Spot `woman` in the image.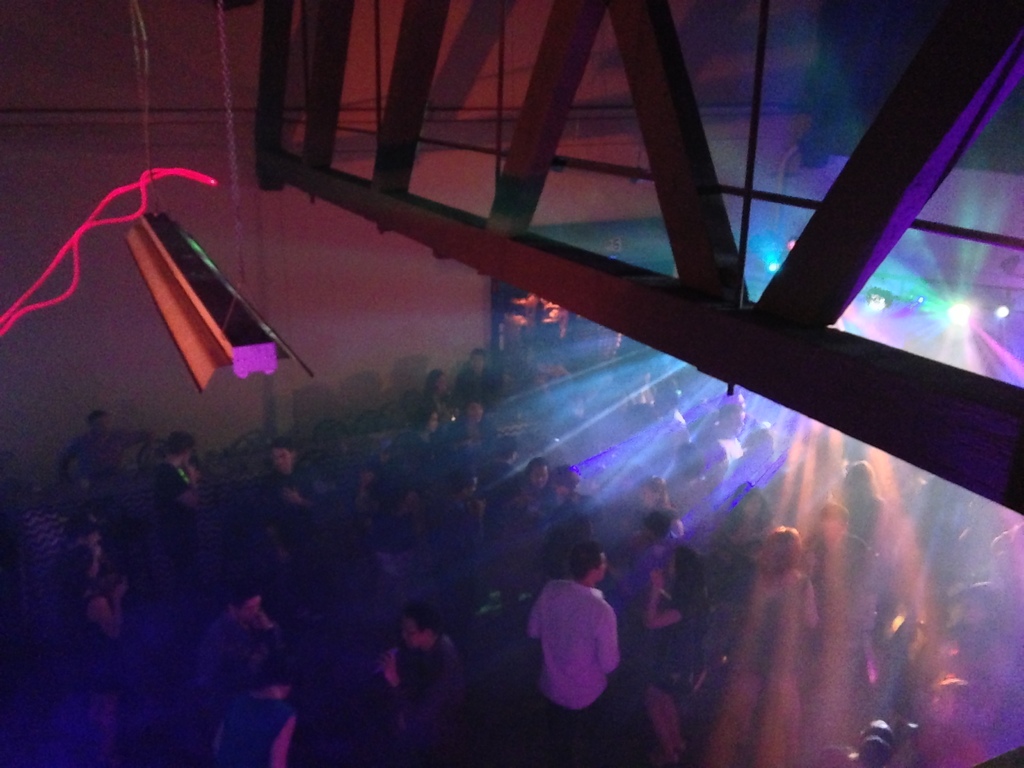
`woman` found at left=744, top=520, right=827, bottom=703.
